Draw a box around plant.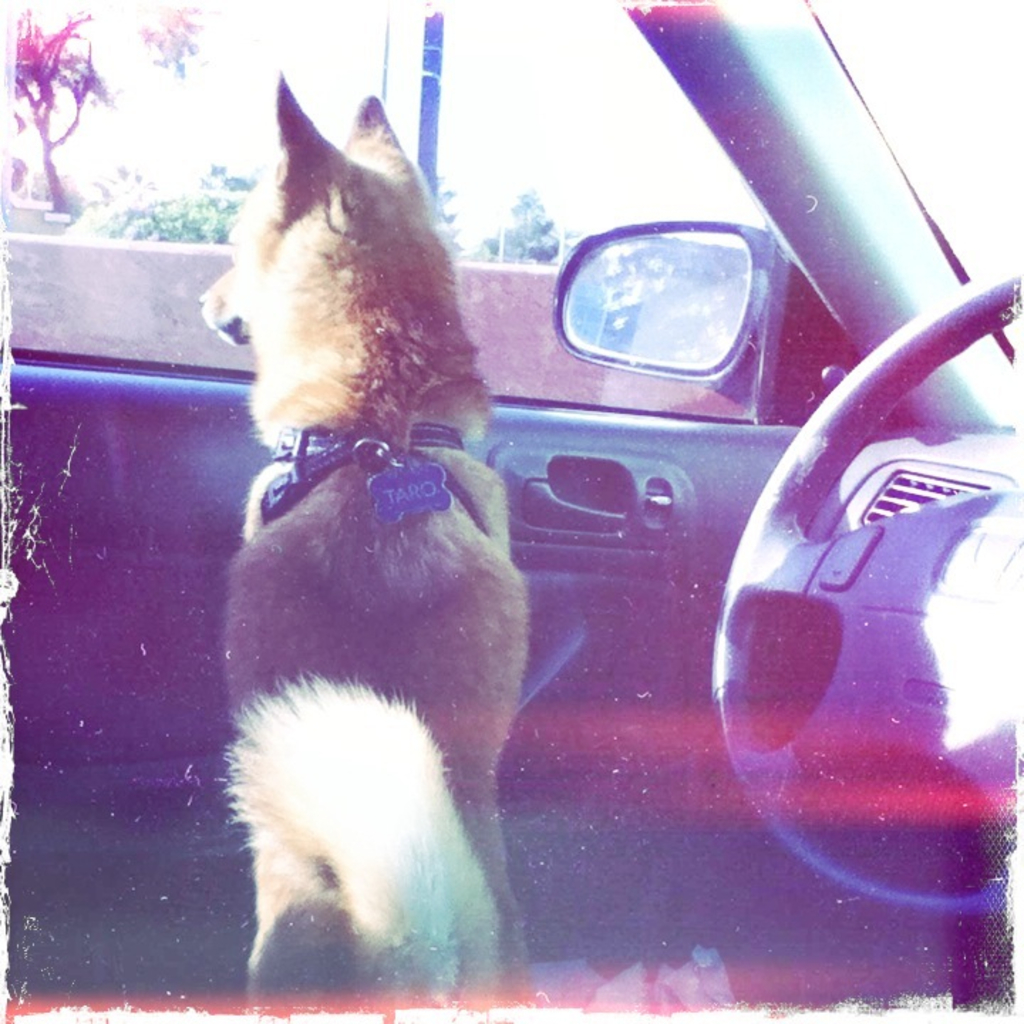
select_region(3, 14, 111, 209).
